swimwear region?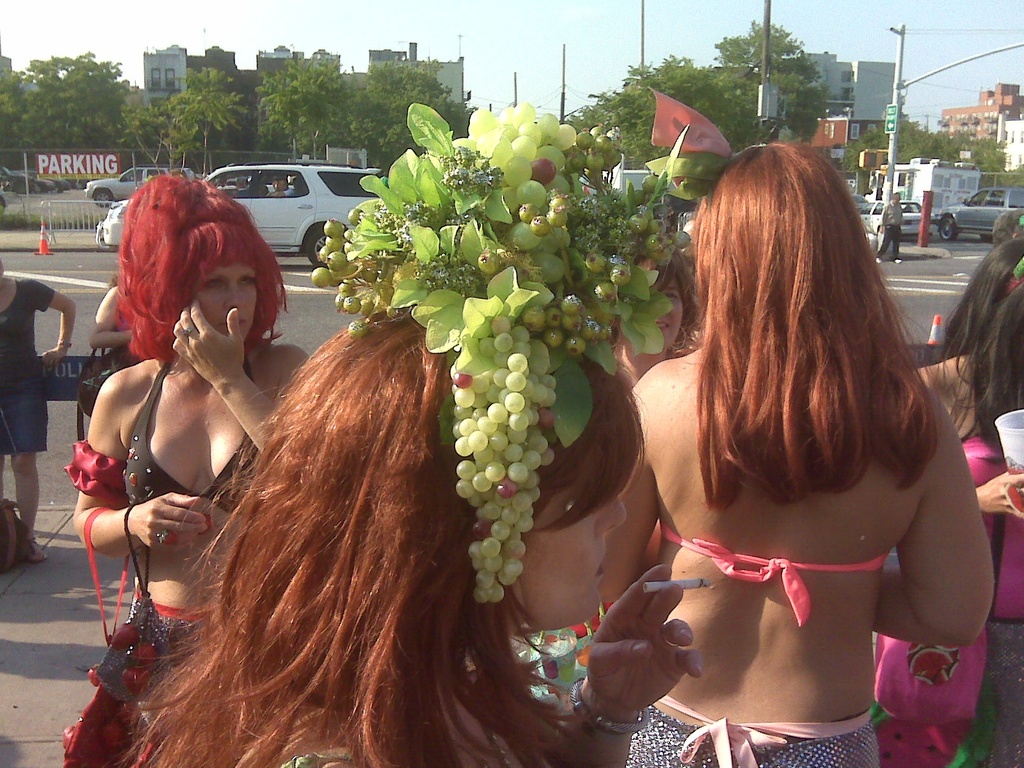
bbox=[660, 521, 898, 627]
